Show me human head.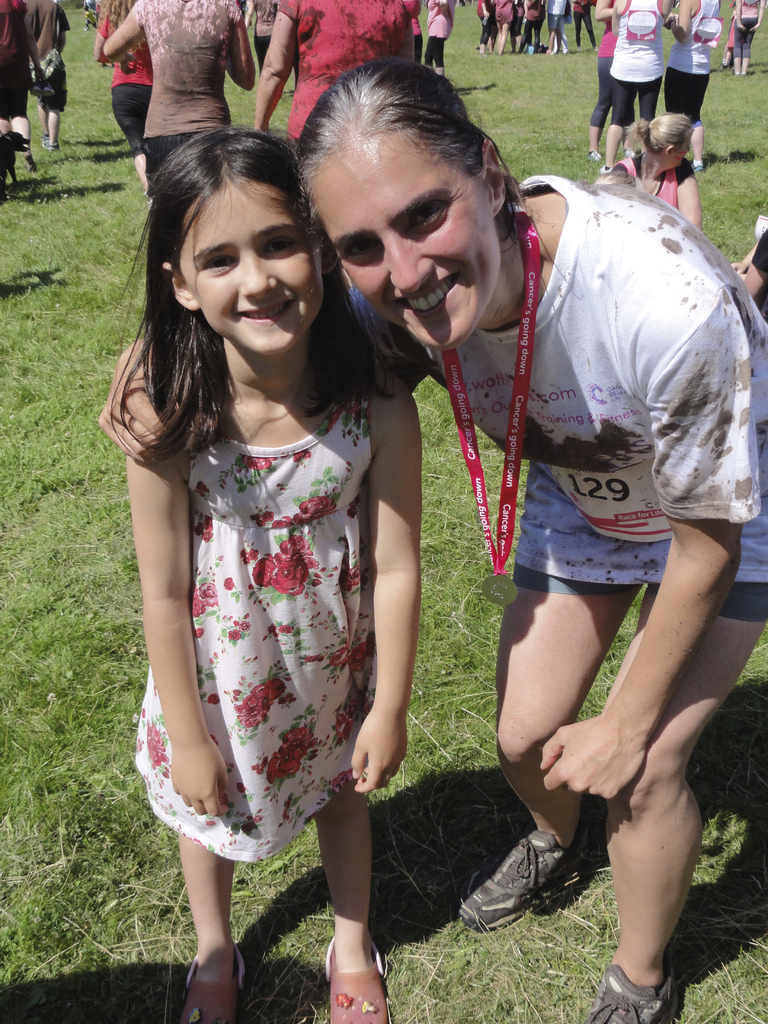
human head is here: (630,113,691,167).
